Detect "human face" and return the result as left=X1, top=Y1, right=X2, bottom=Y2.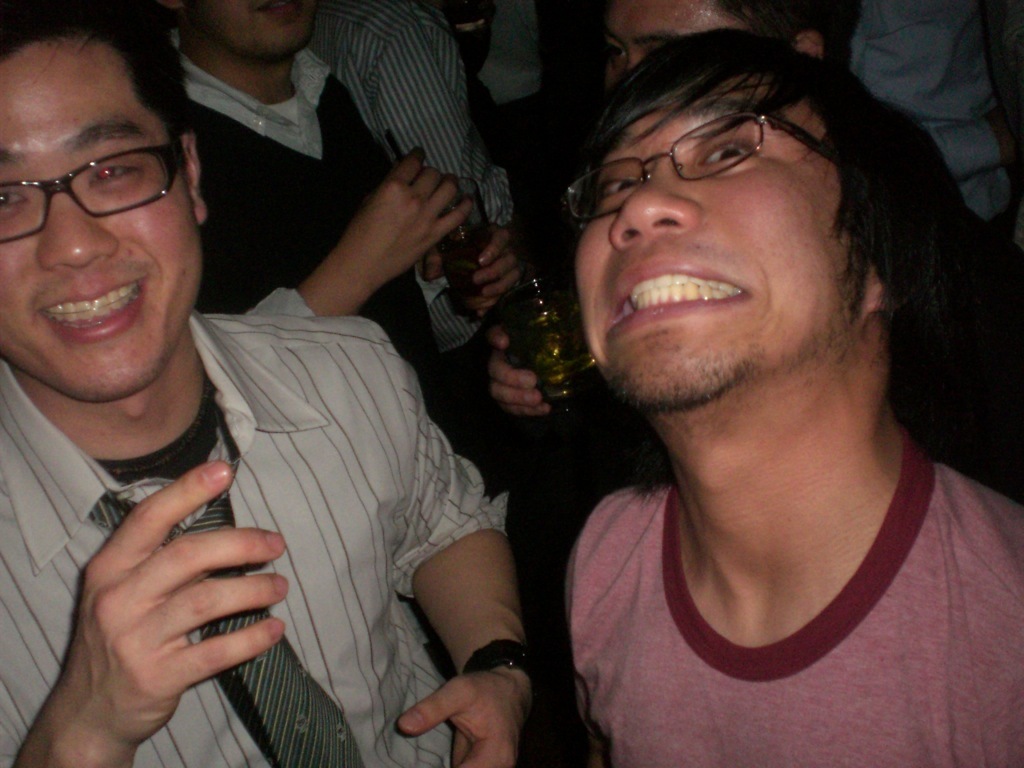
left=186, top=0, right=316, bottom=54.
